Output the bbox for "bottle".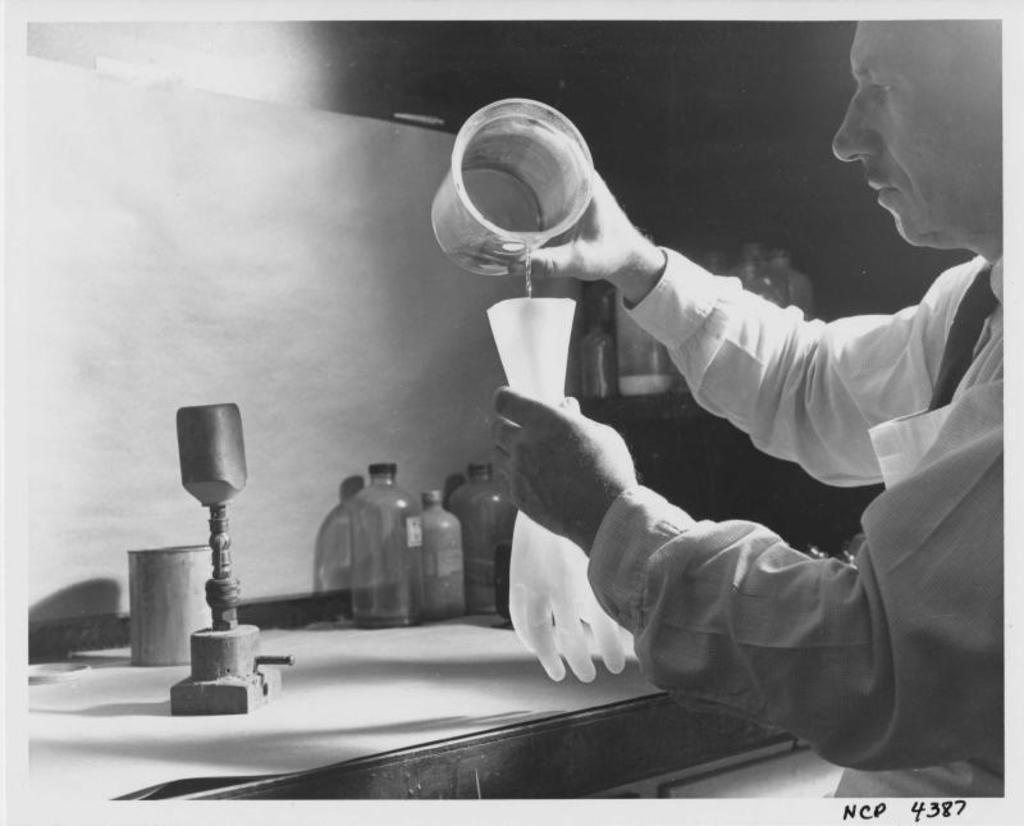
{"x1": 704, "y1": 250, "x2": 730, "y2": 278}.
